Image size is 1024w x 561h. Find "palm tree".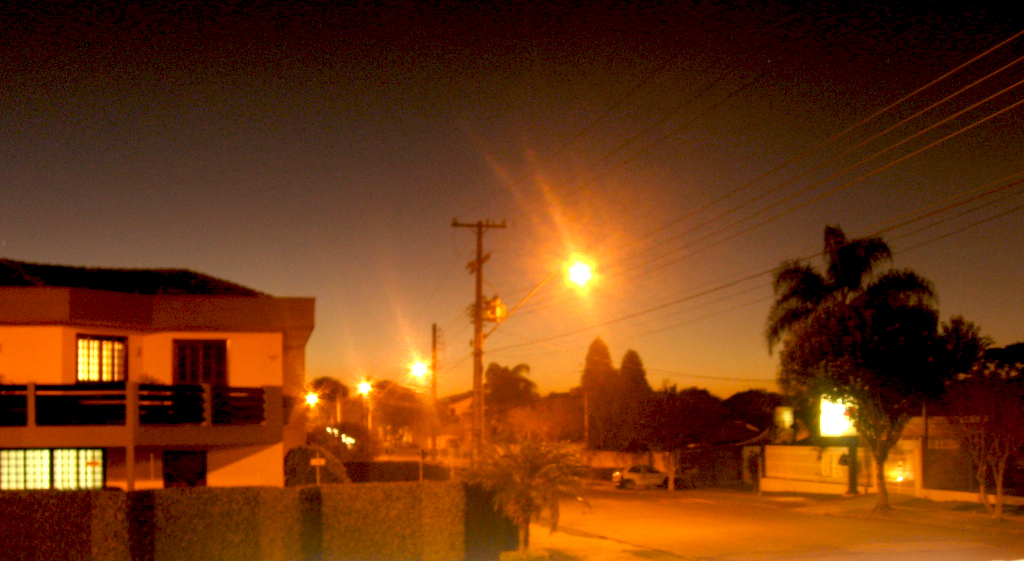
<box>750,331,832,435</box>.
